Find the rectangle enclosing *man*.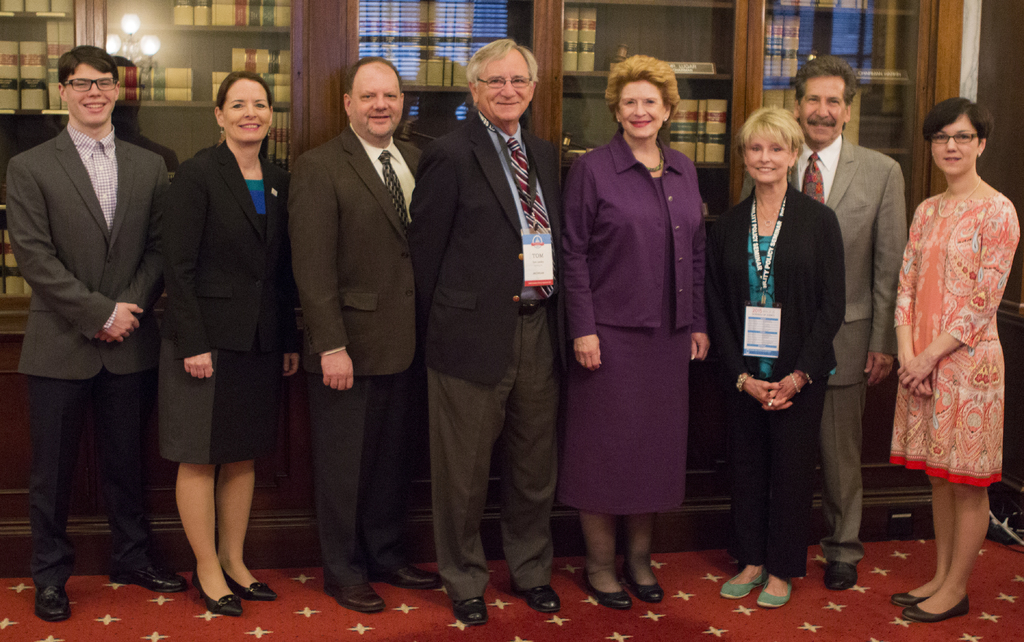
<box>289,54,444,612</box>.
